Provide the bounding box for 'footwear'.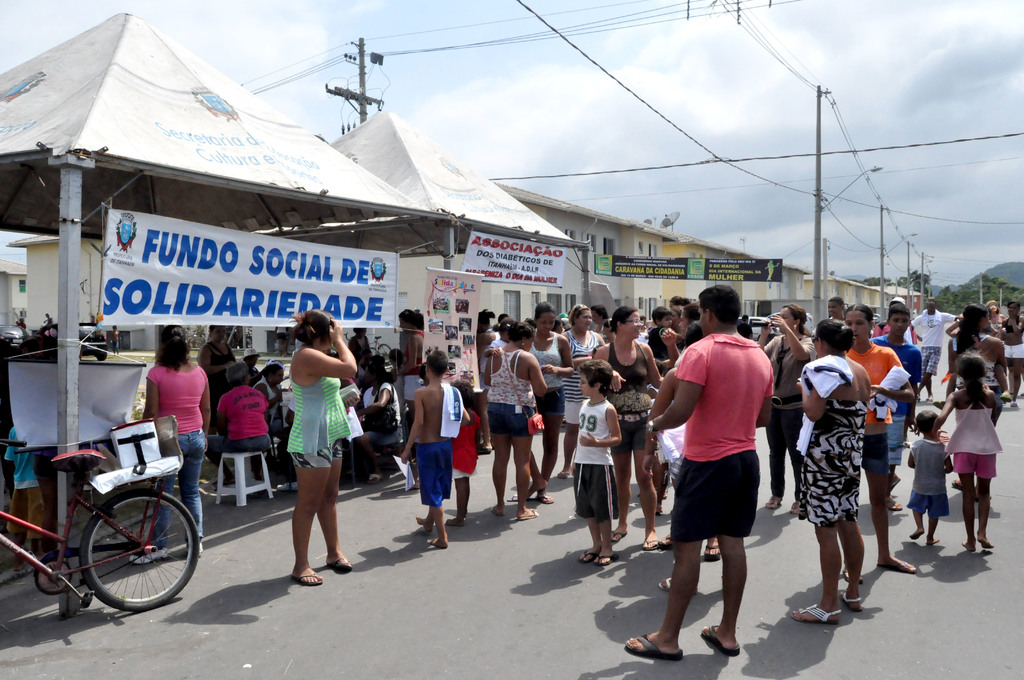
(787,498,811,514).
